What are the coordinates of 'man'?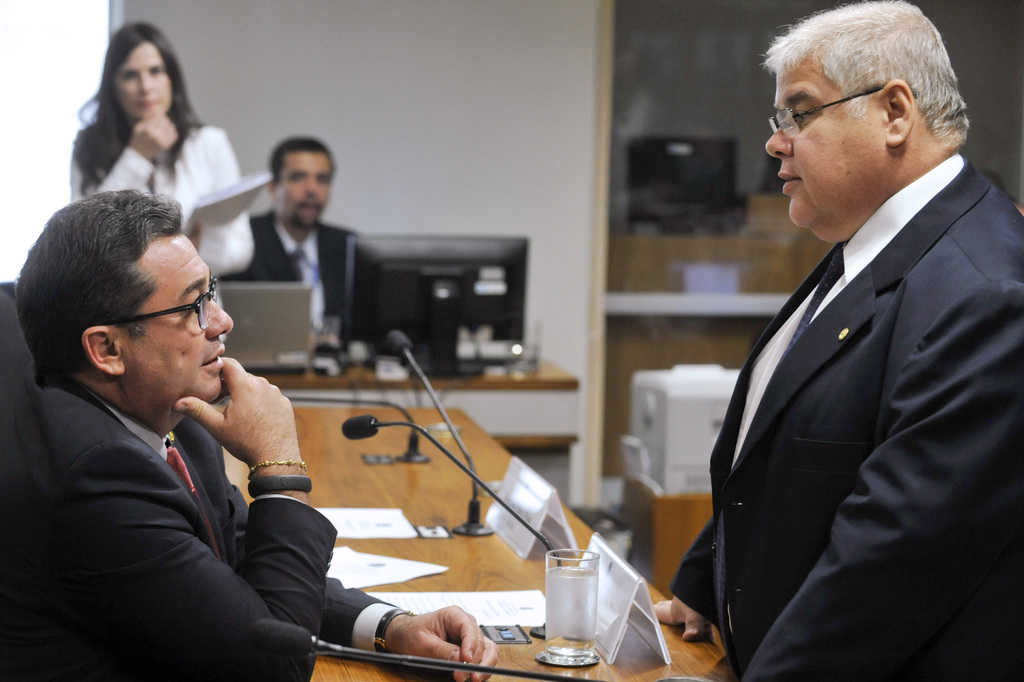
x1=214 y1=132 x2=359 y2=351.
